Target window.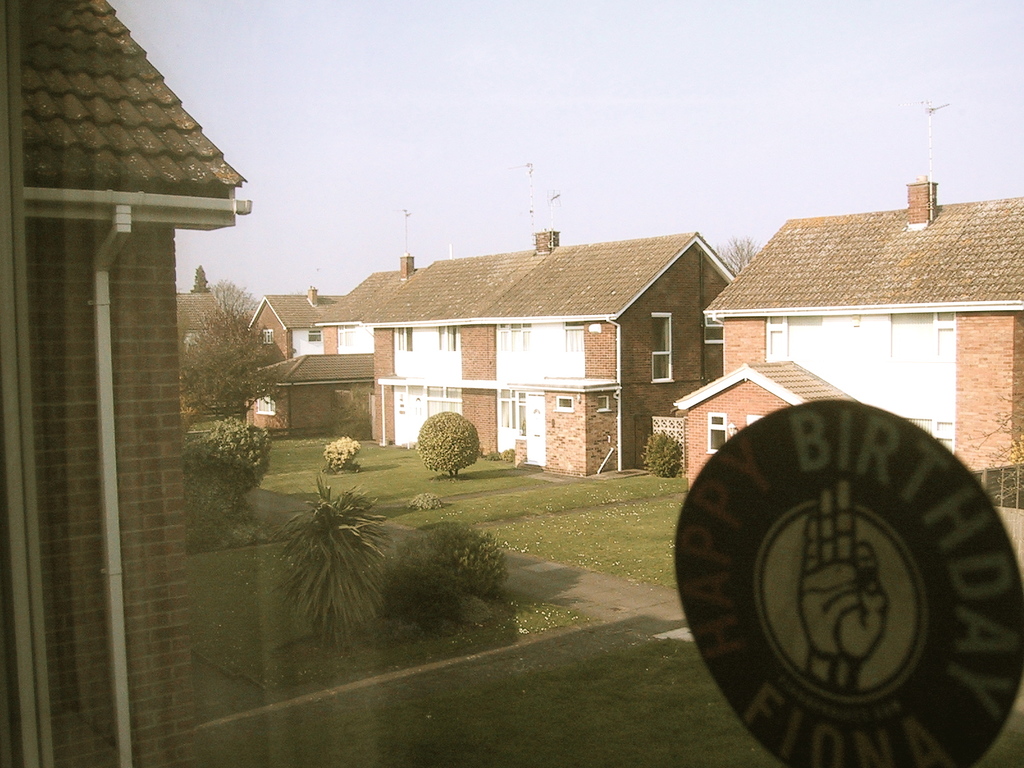
Target region: region(547, 396, 571, 410).
